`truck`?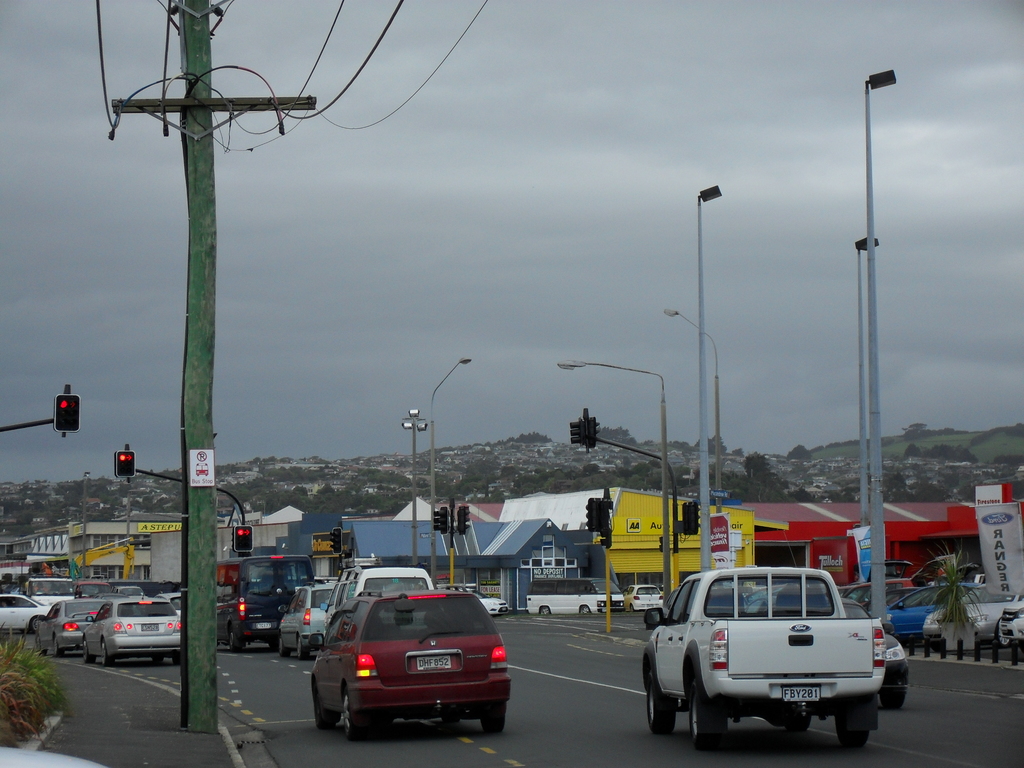
214 553 312 652
